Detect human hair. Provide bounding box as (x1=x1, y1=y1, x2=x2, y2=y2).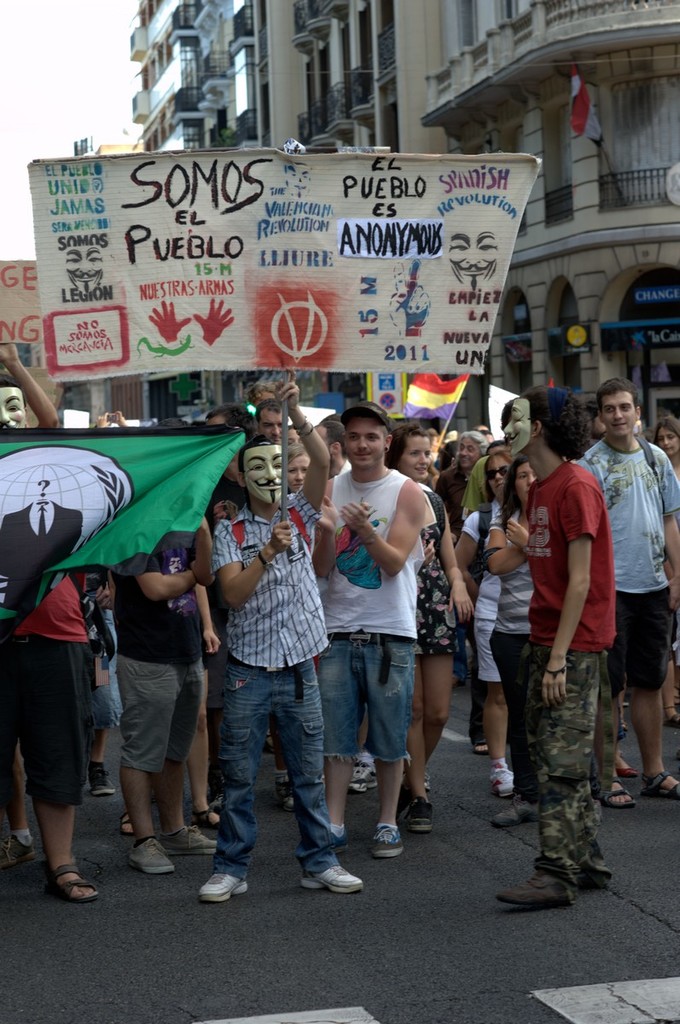
(x1=517, y1=384, x2=591, y2=461).
